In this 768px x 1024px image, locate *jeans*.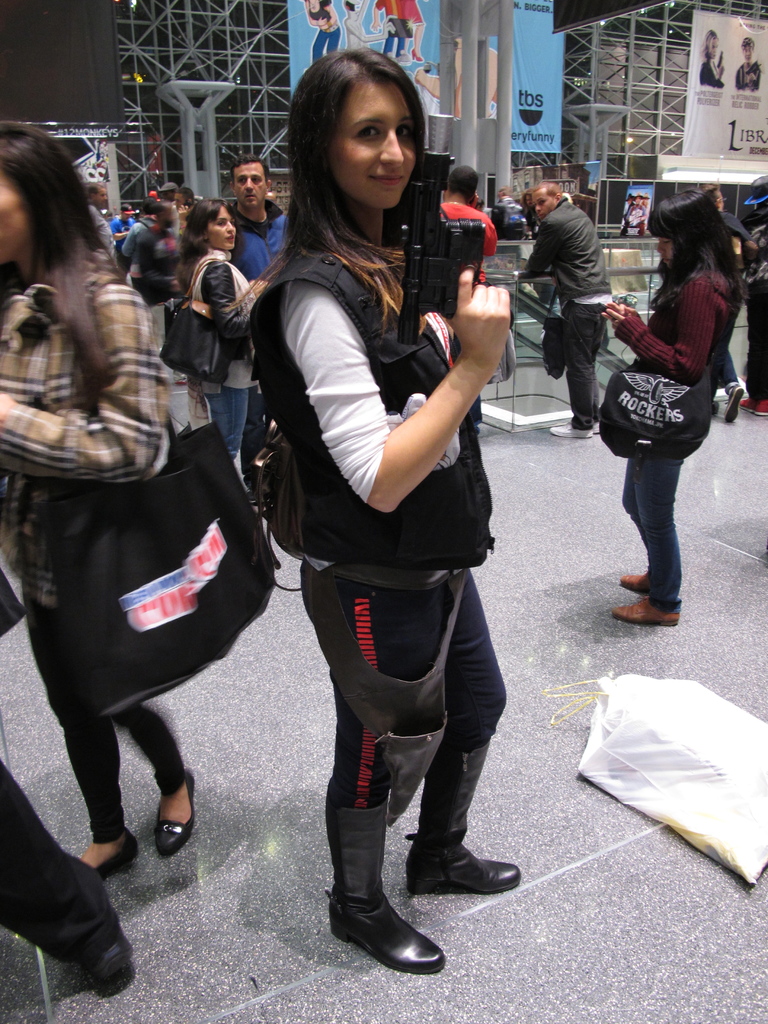
Bounding box: (left=208, top=385, right=243, bottom=440).
